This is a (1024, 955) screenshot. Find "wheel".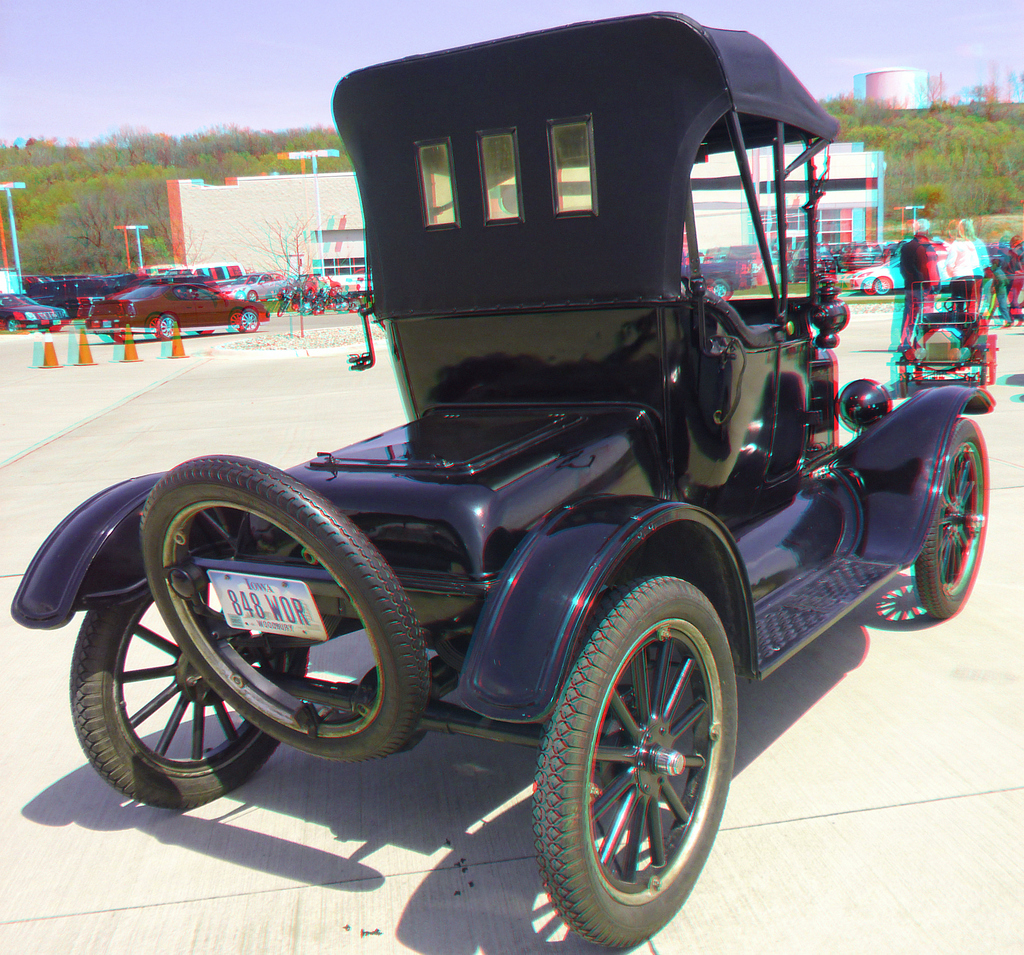
Bounding box: 68:534:308:810.
